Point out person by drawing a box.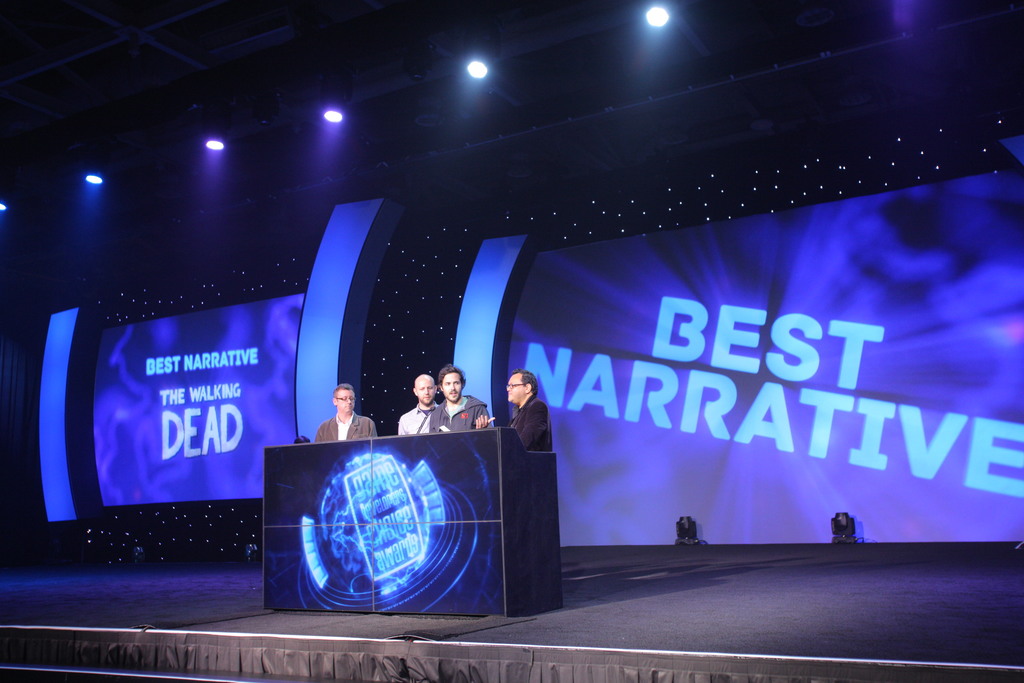
<bbox>392, 370, 465, 461</bbox>.
